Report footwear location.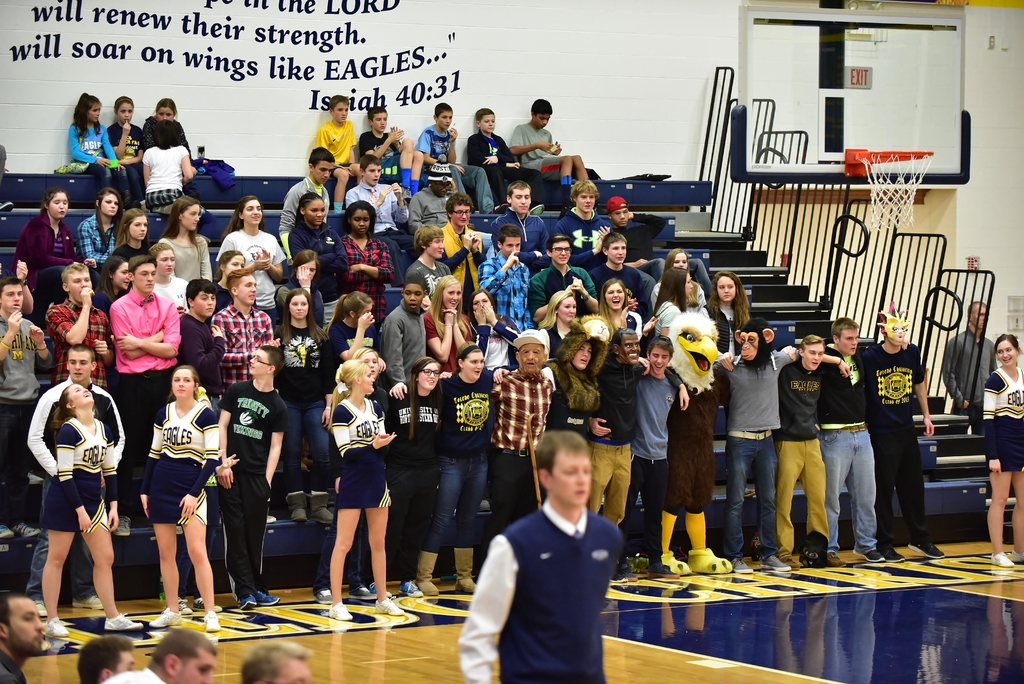
Report: l=416, t=576, r=440, b=596.
